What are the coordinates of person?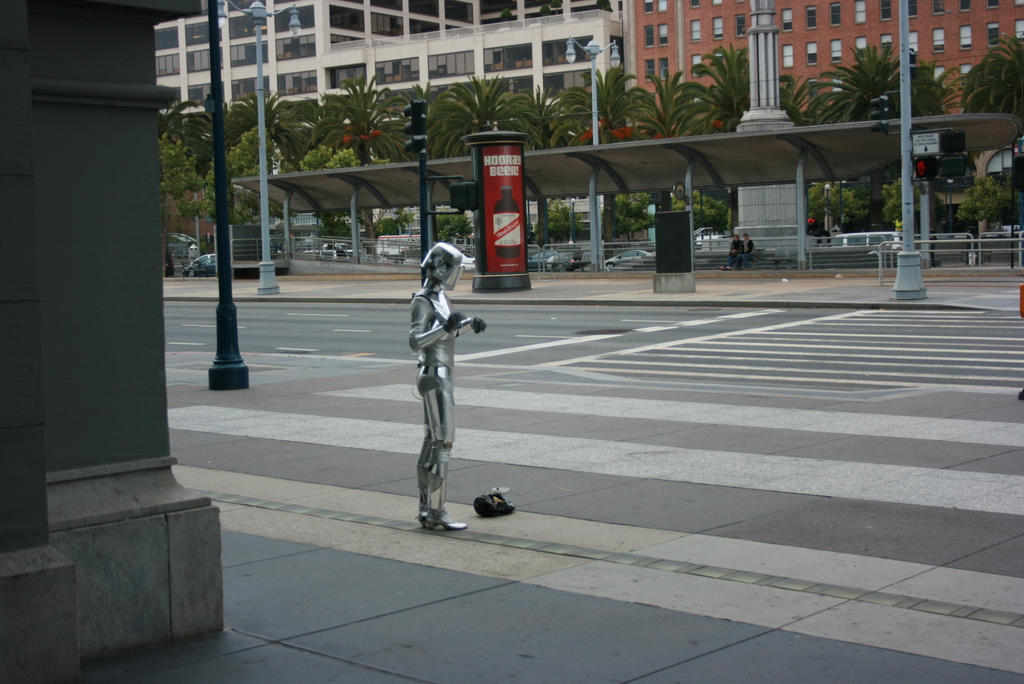
[x1=400, y1=217, x2=479, y2=535].
